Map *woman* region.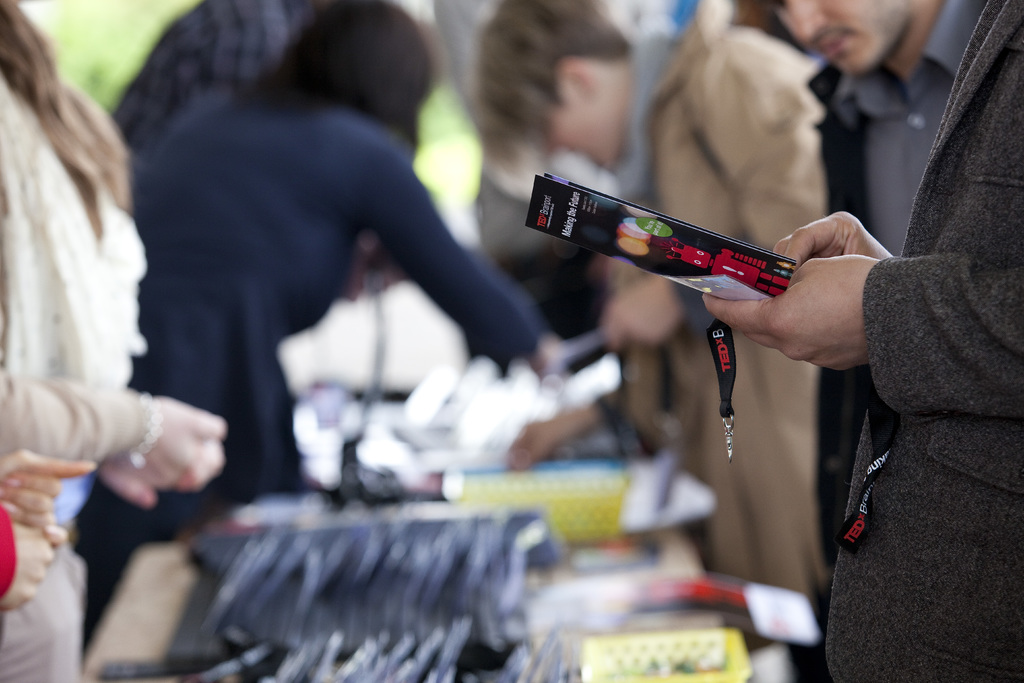
Mapped to box(0, 32, 202, 589).
